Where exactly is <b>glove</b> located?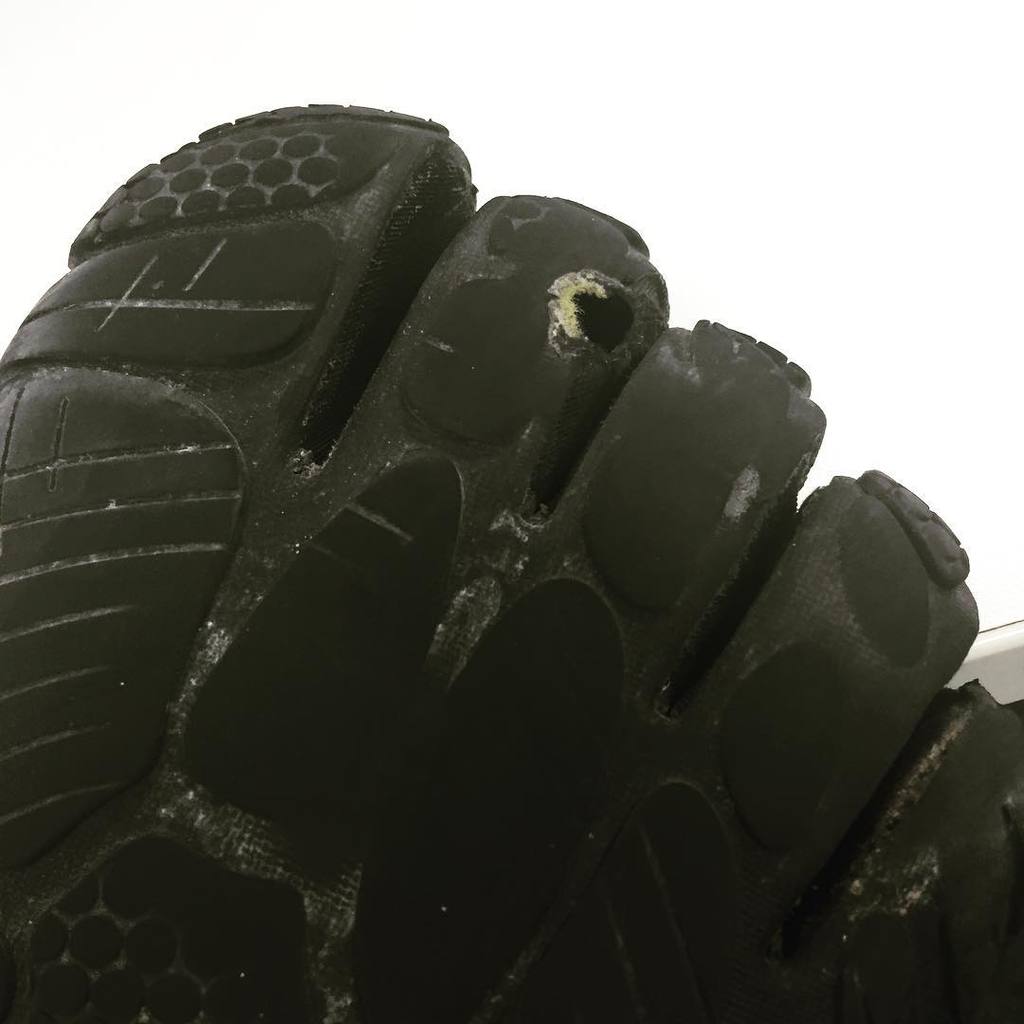
Its bounding box is [x1=0, y1=98, x2=1023, y2=1023].
